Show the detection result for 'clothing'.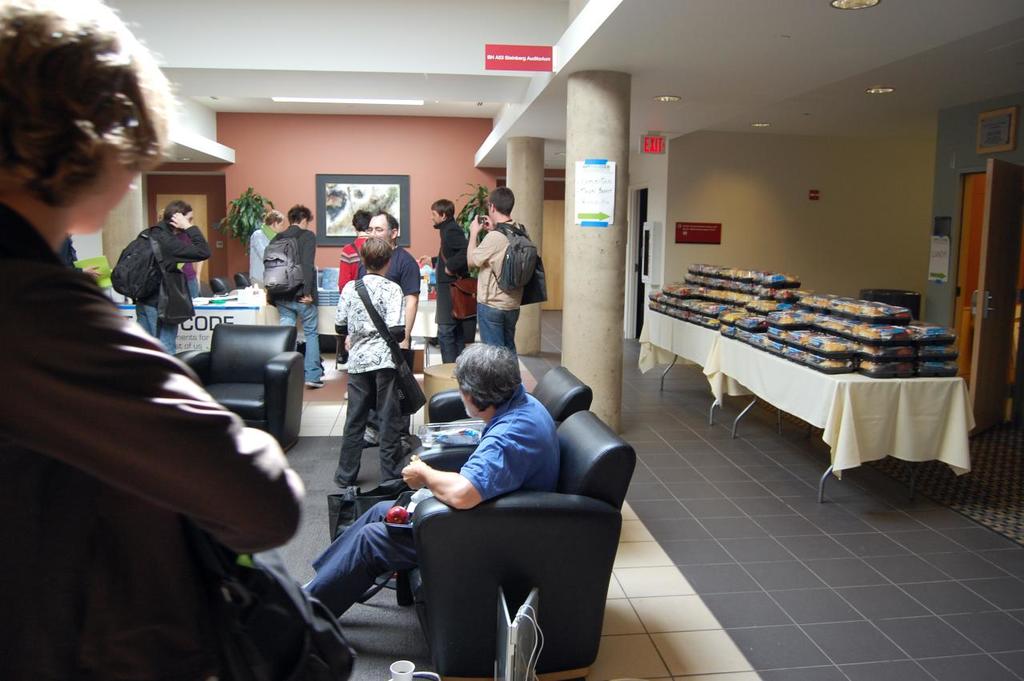
263, 225, 326, 390.
